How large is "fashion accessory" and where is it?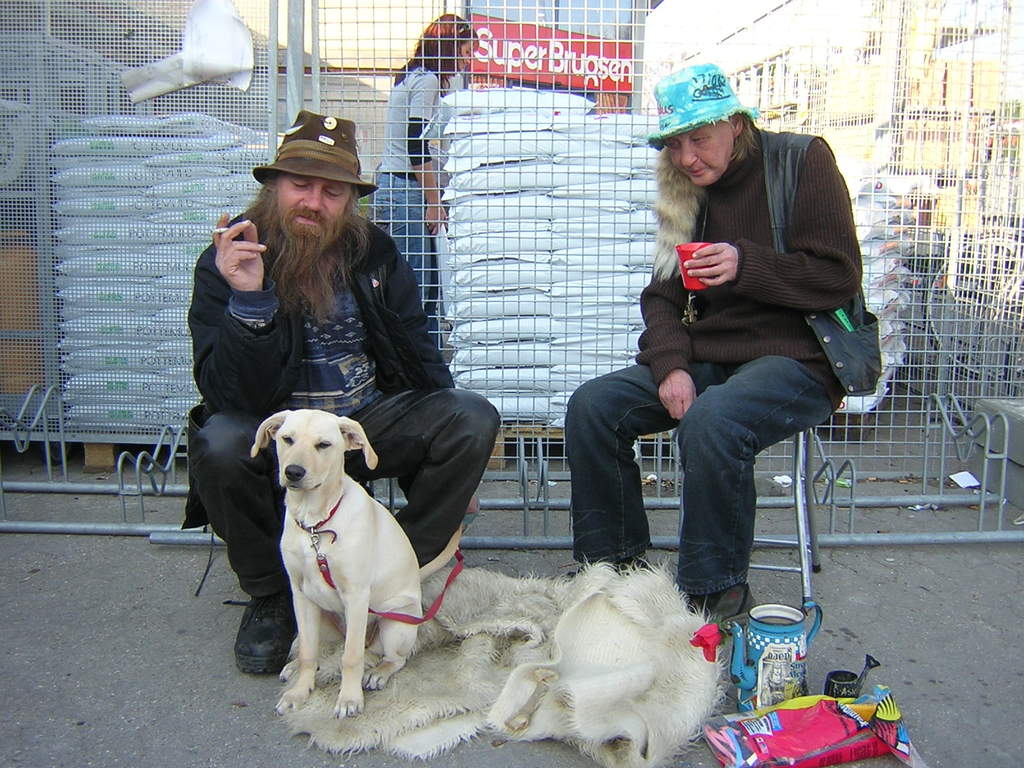
Bounding box: <region>685, 304, 700, 324</region>.
